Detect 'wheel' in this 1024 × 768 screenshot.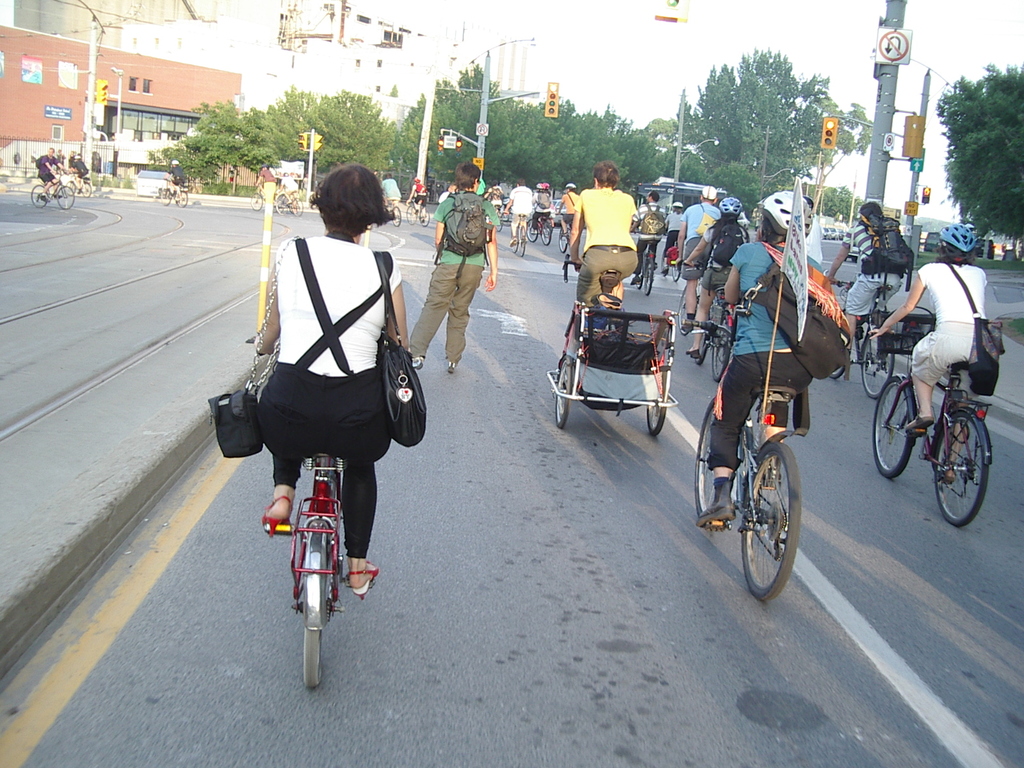
Detection: BBox(81, 182, 91, 197).
